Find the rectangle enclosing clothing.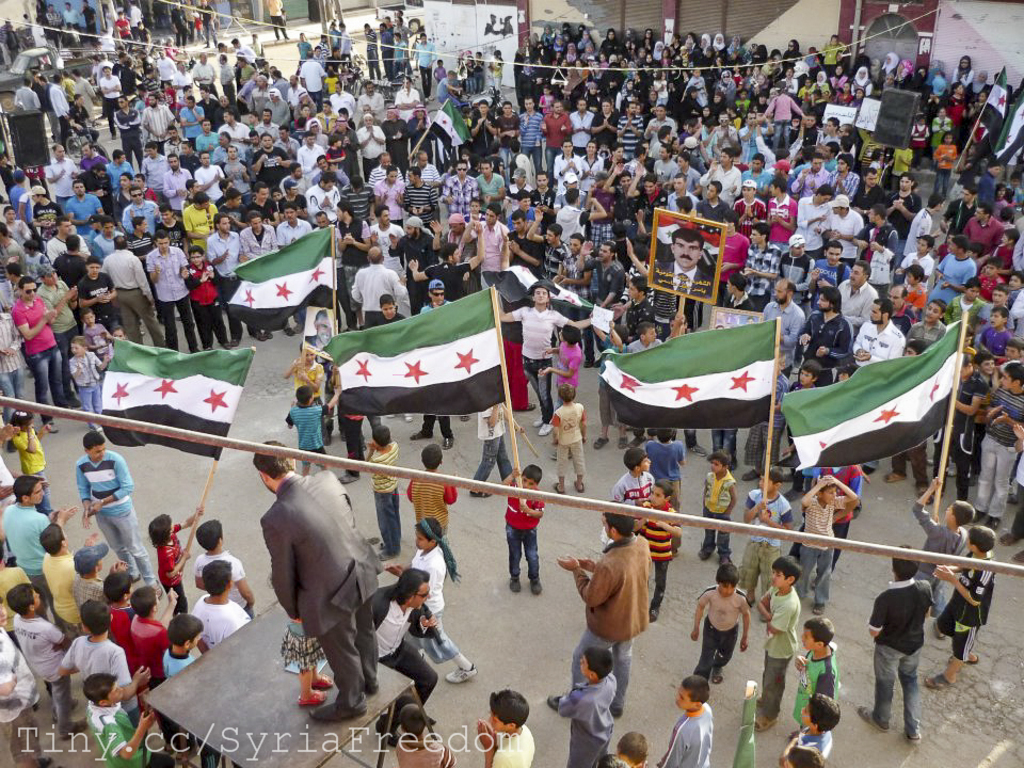
793, 537, 841, 597.
